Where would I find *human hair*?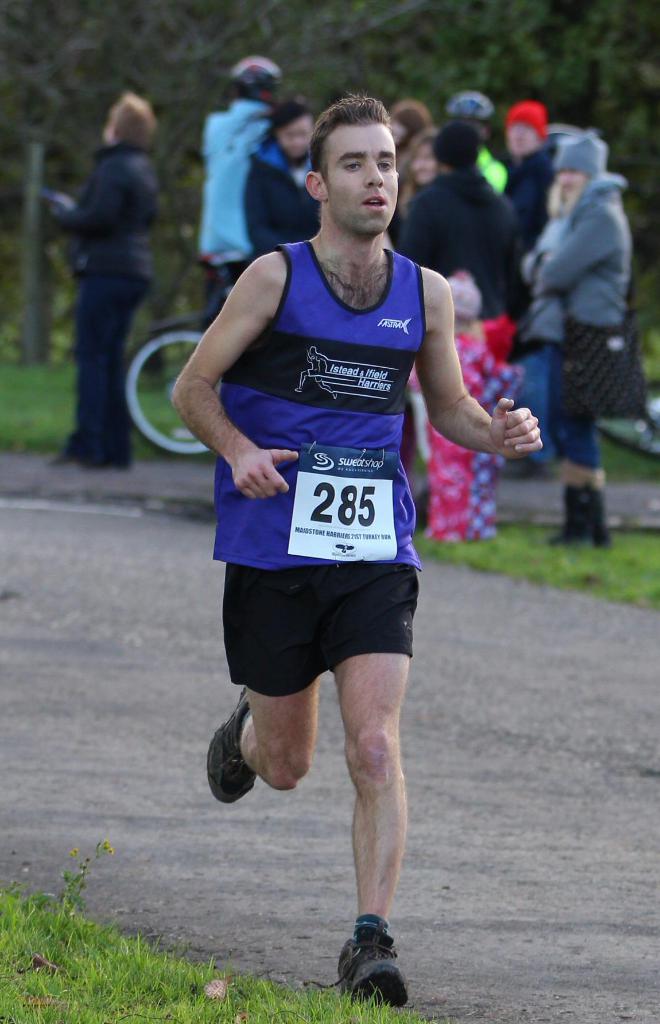
At left=398, top=125, right=436, bottom=186.
